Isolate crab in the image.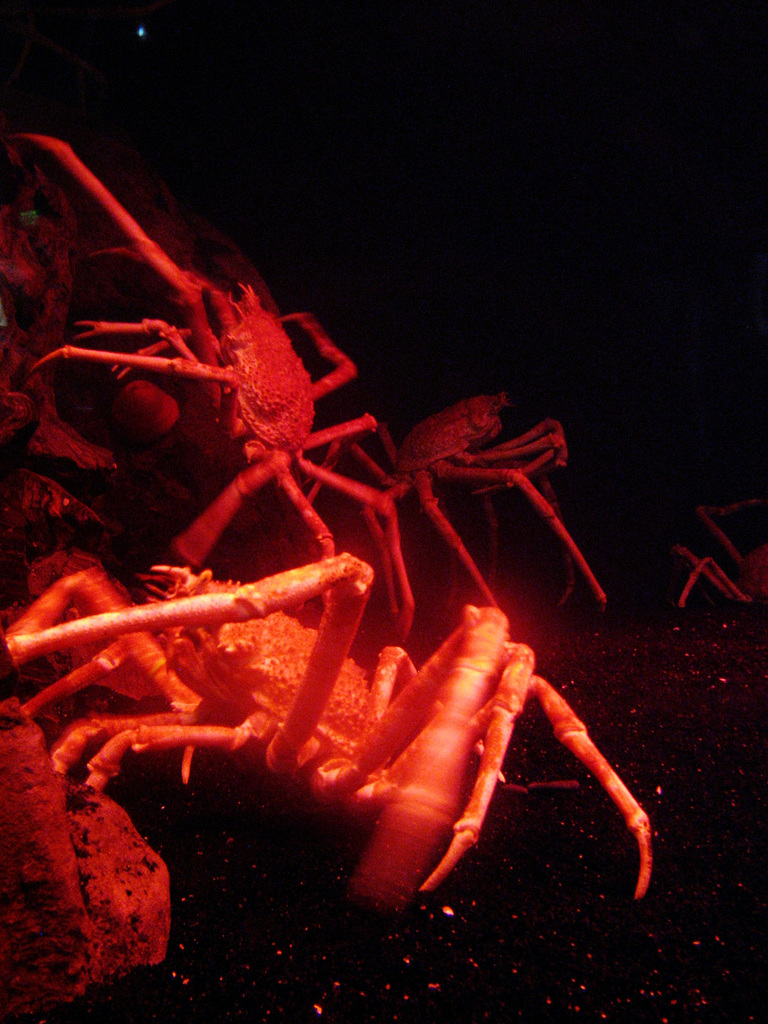
Isolated region: [x1=0, y1=548, x2=658, y2=913].
